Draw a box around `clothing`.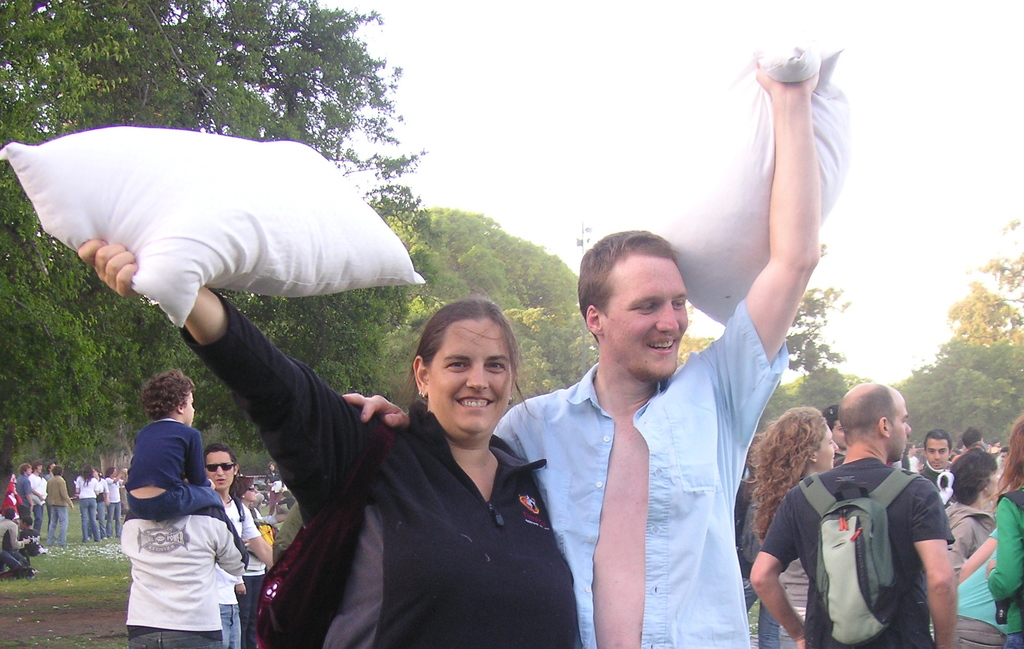
bbox=[13, 471, 31, 530].
